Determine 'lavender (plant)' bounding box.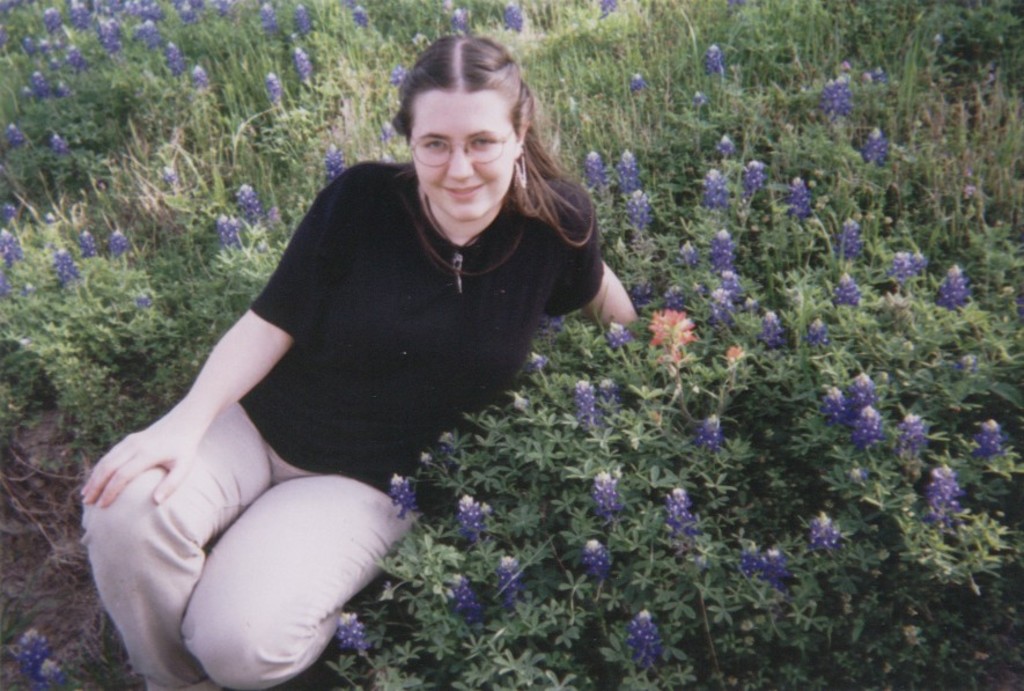
Determined: 788, 176, 812, 218.
